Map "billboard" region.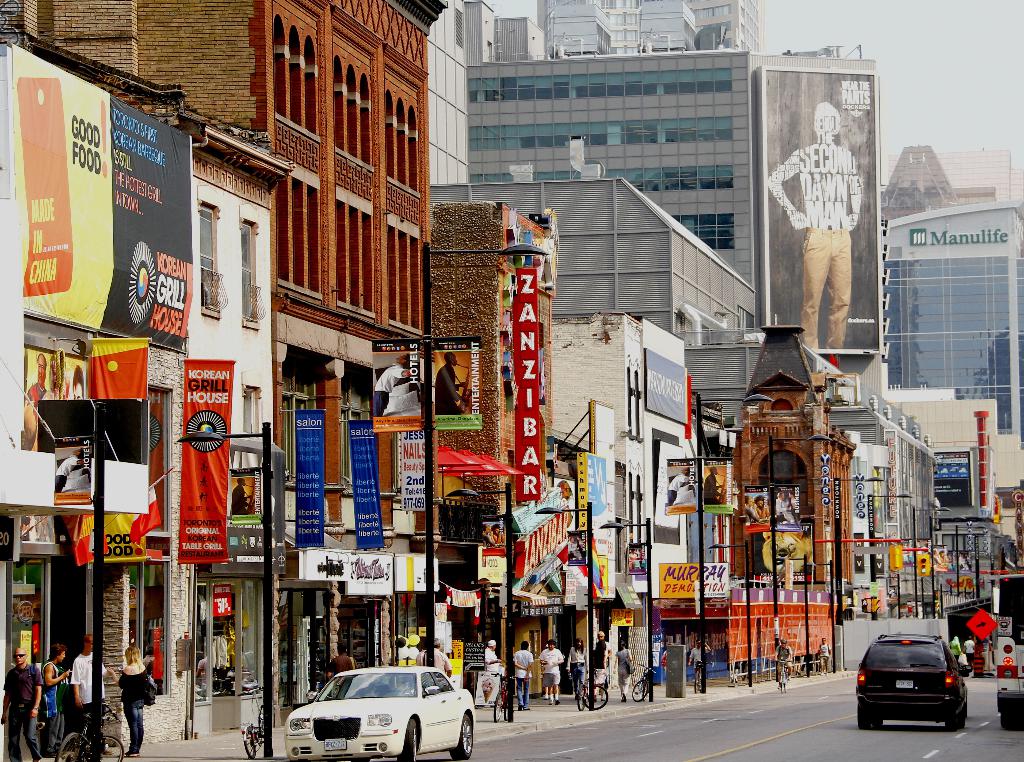
Mapped to <box>26,348,88,402</box>.
